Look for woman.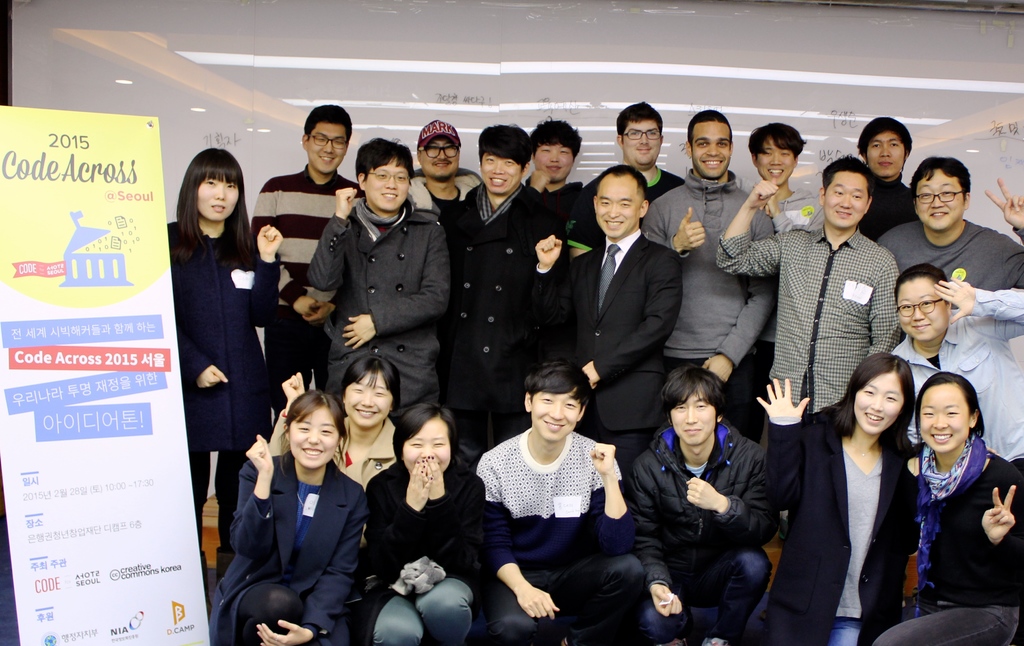
Found: (356, 401, 485, 645).
